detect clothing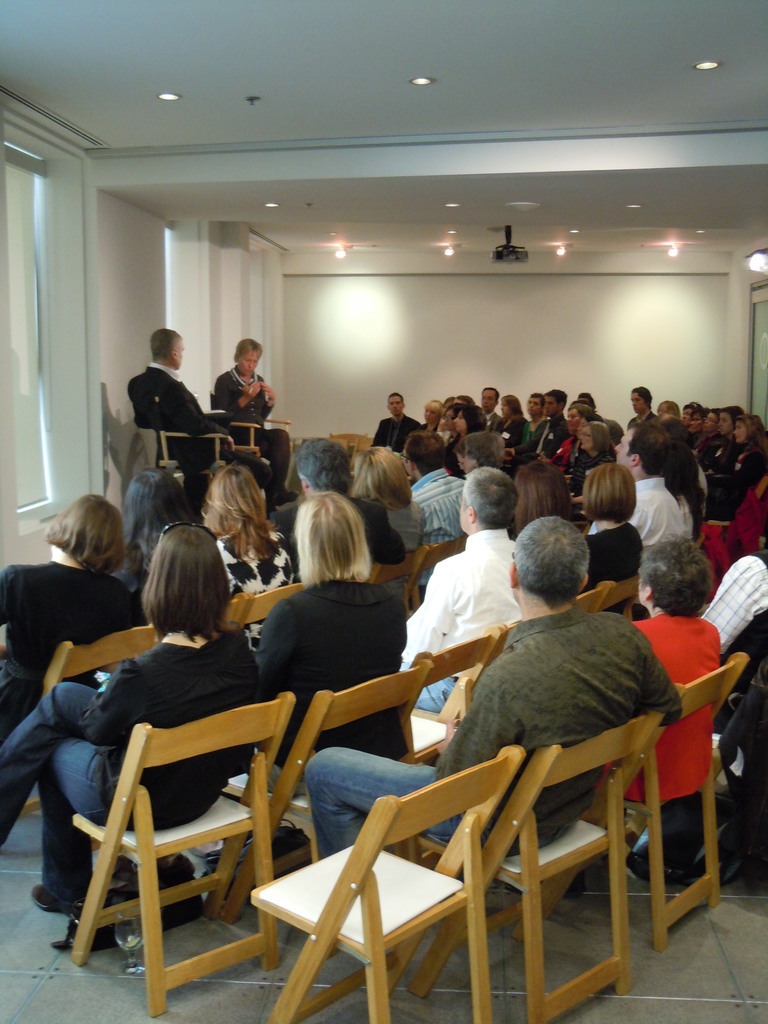
select_region(610, 614, 724, 801)
